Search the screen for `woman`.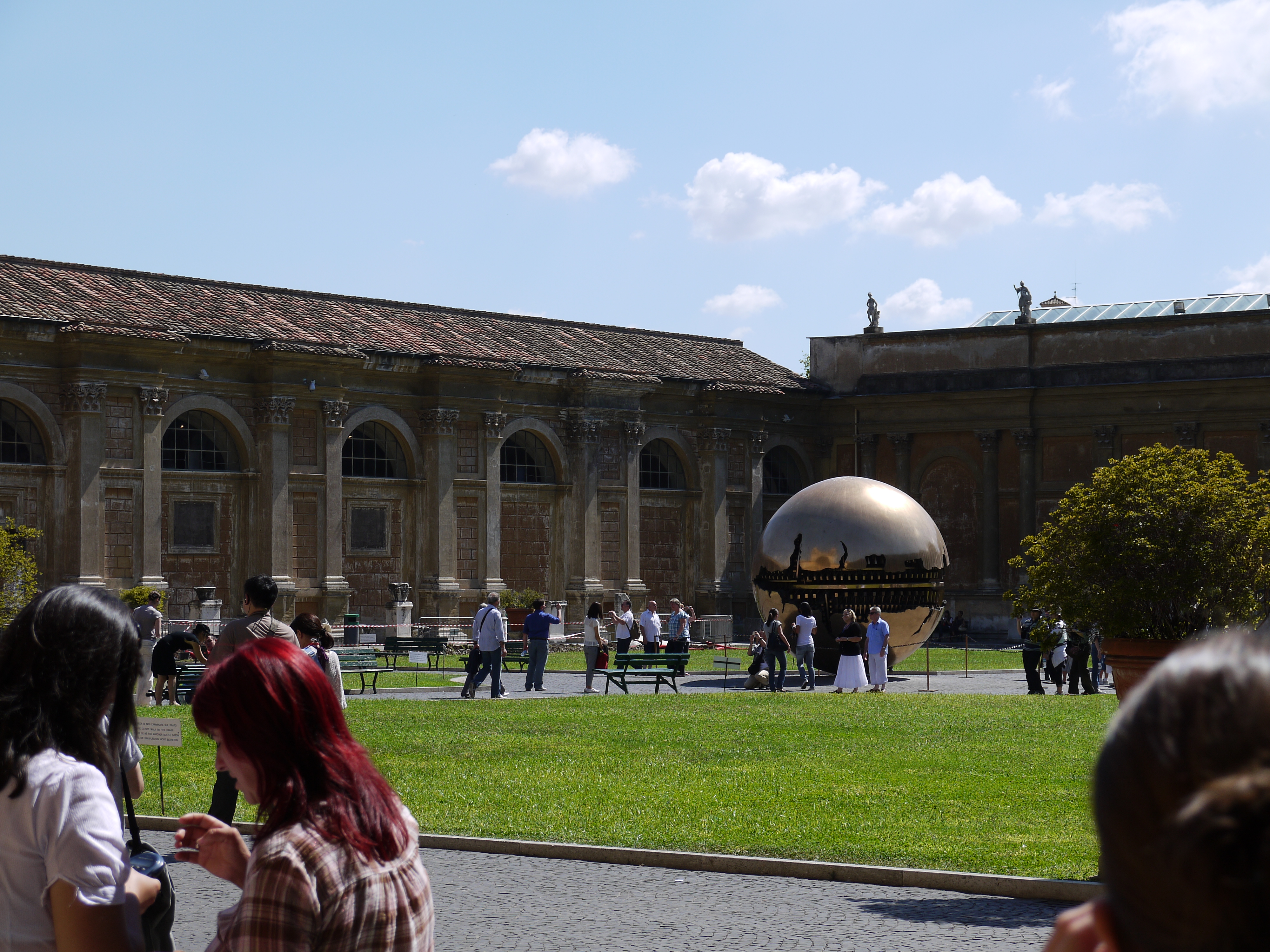
Found at bbox=(252, 190, 261, 221).
